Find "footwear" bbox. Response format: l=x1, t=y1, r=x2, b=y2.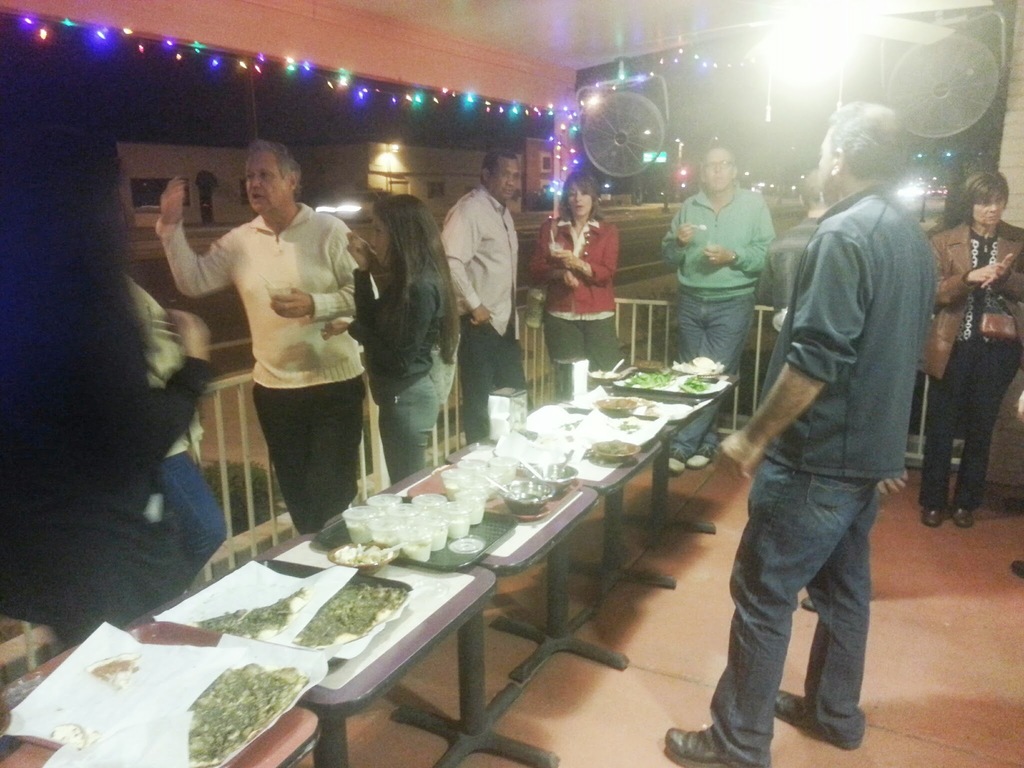
l=684, t=451, r=711, b=474.
